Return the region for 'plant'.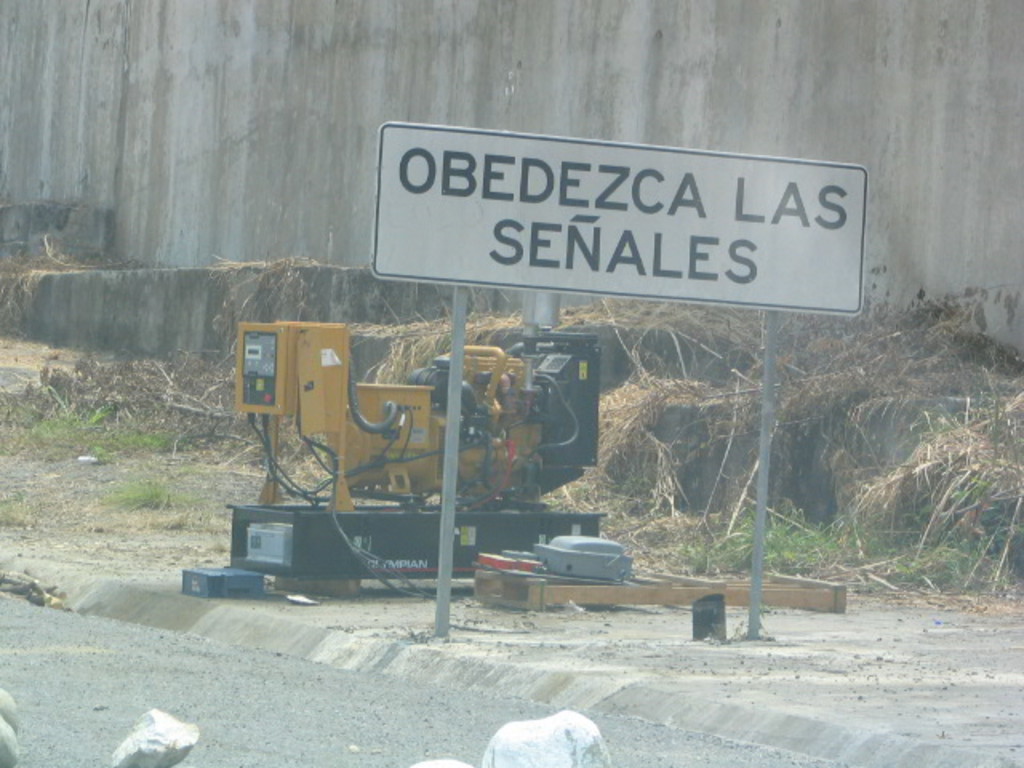
box(0, 485, 37, 530).
